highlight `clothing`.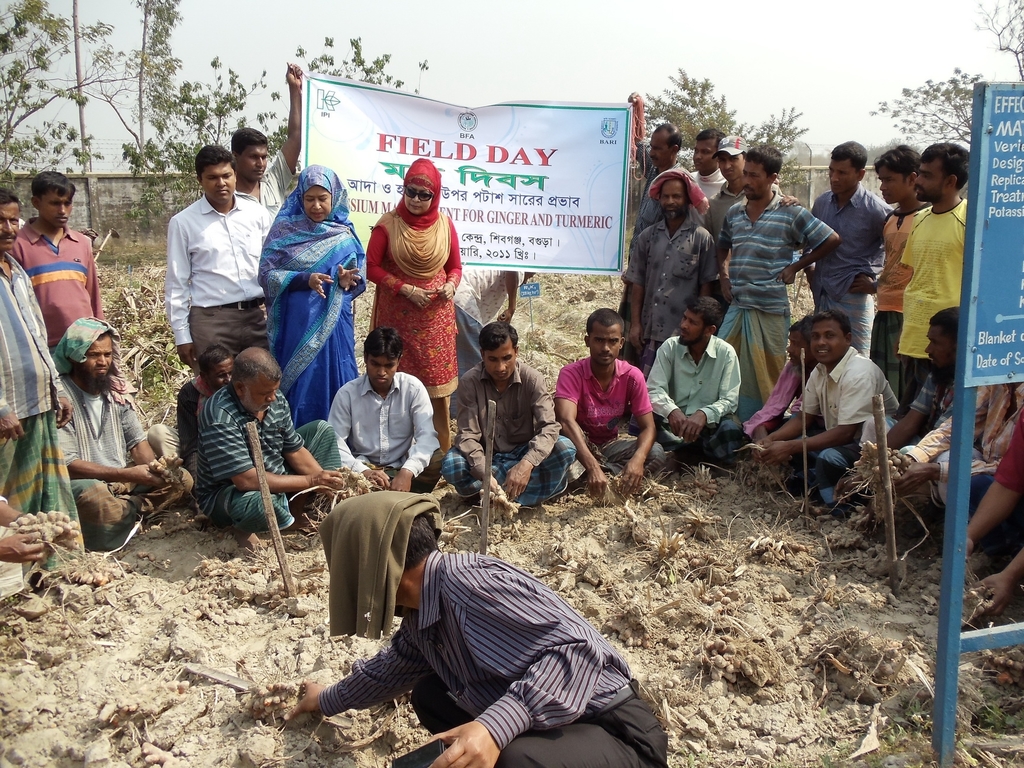
Highlighted region: x1=57 y1=316 x2=193 y2=551.
